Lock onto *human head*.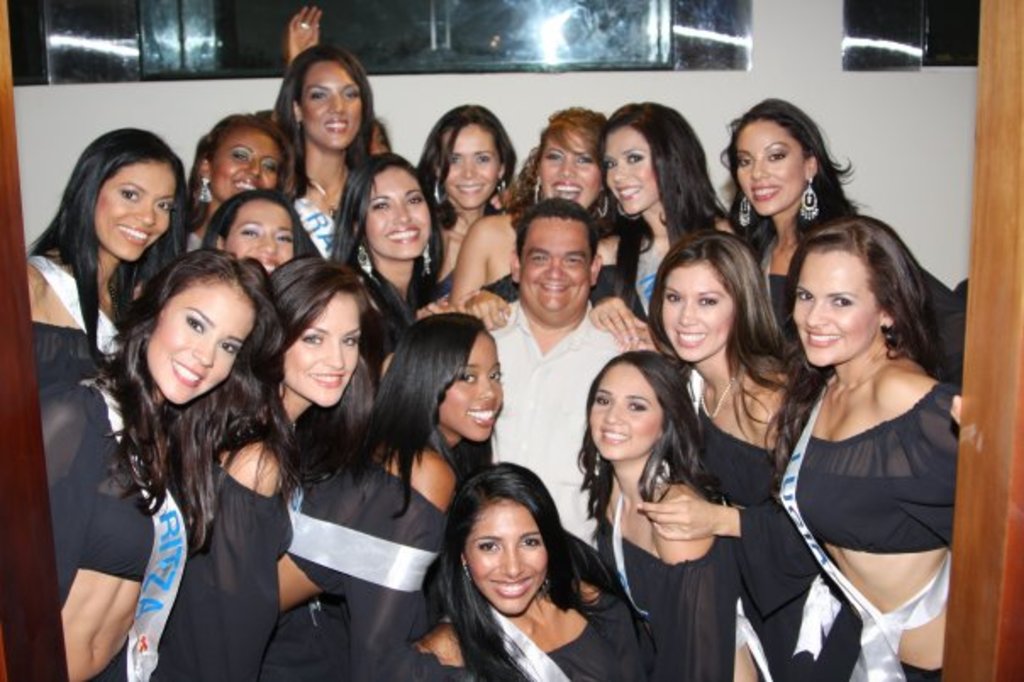
Locked: 346,153,434,263.
